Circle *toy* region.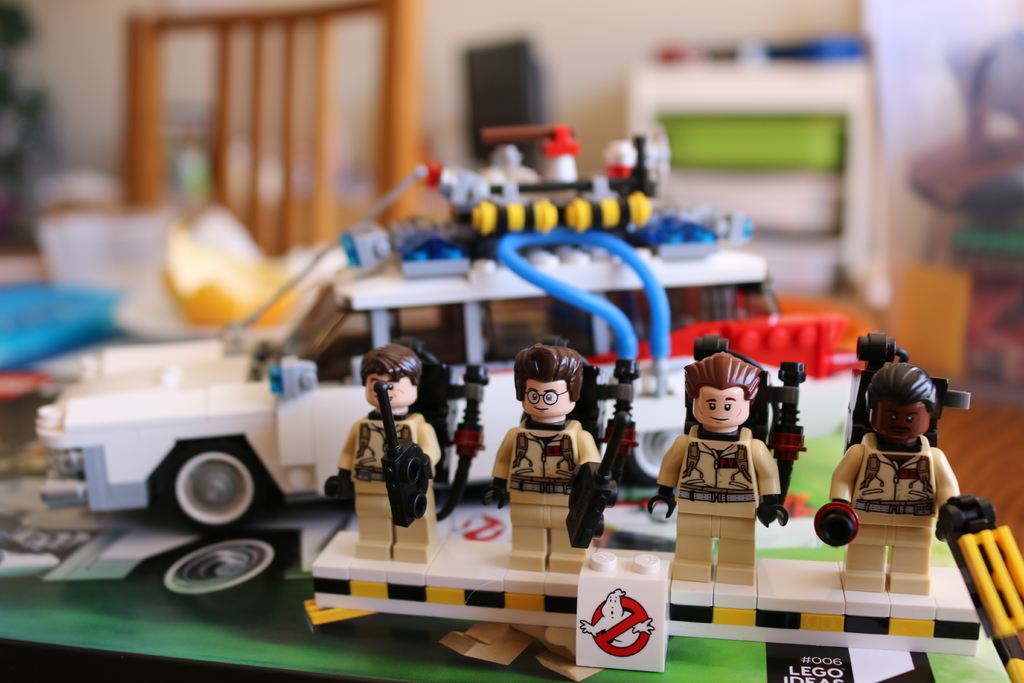
Region: bbox=(815, 331, 1000, 602).
